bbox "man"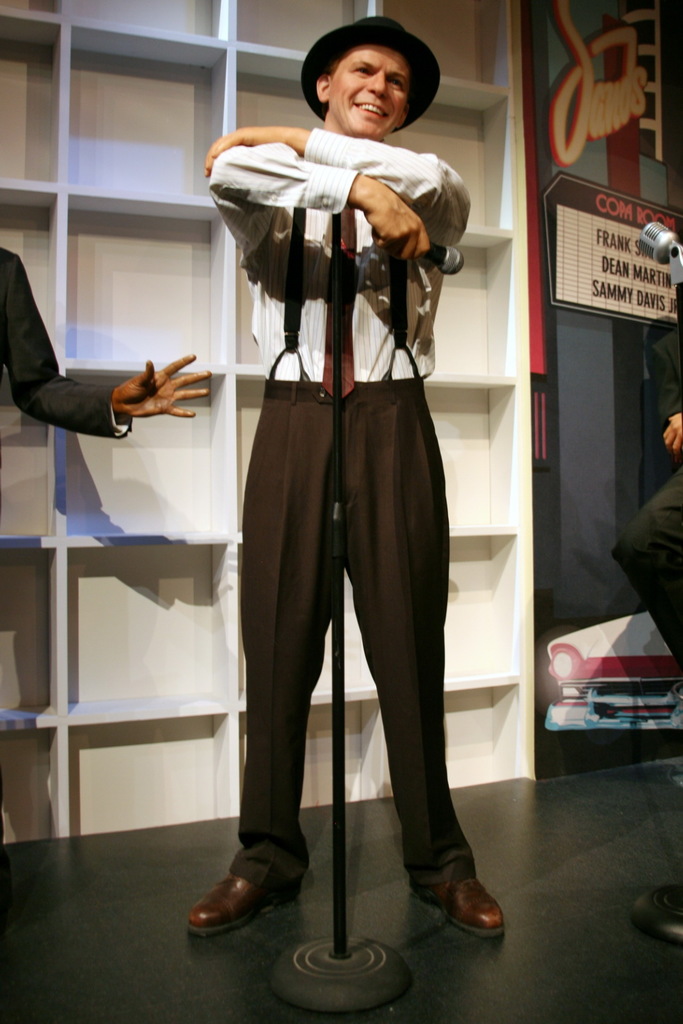
BBox(206, 27, 483, 958)
